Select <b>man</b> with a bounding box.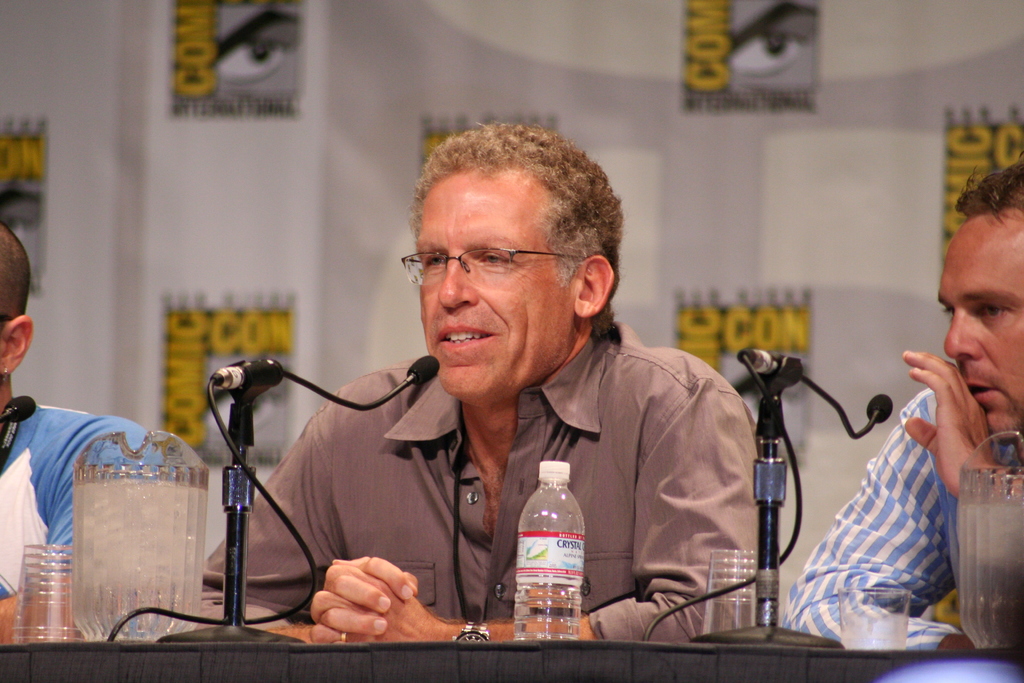
left=198, top=119, right=771, bottom=644.
